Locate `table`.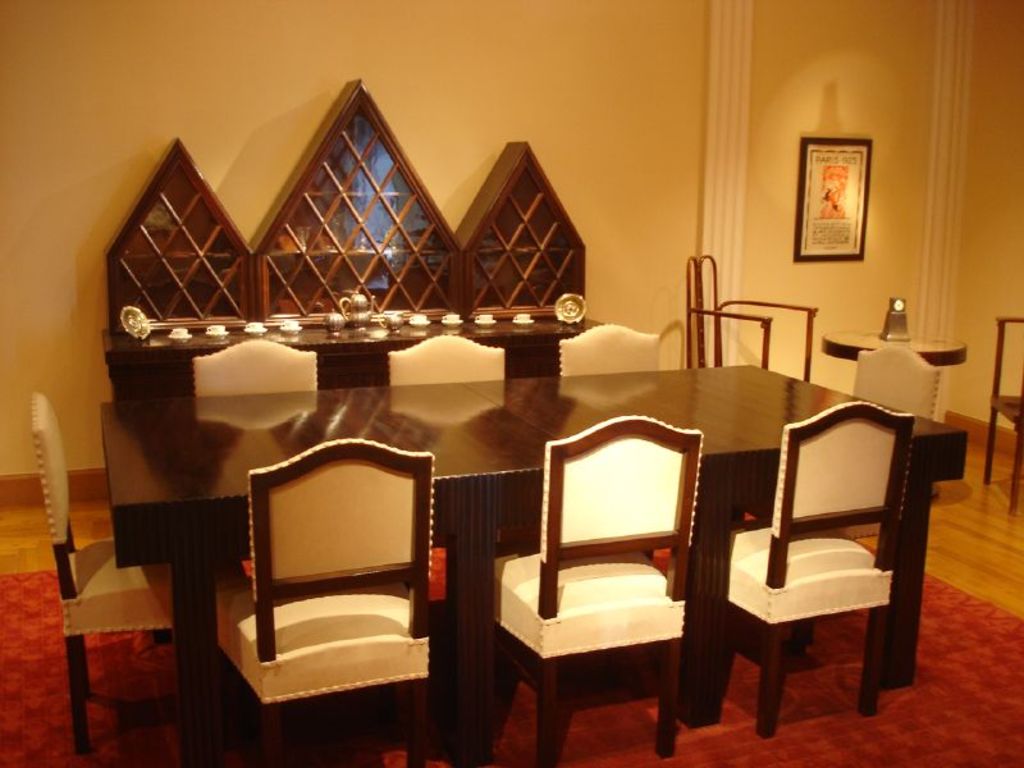
Bounding box: (left=819, top=329, right=969, bottom=504).
